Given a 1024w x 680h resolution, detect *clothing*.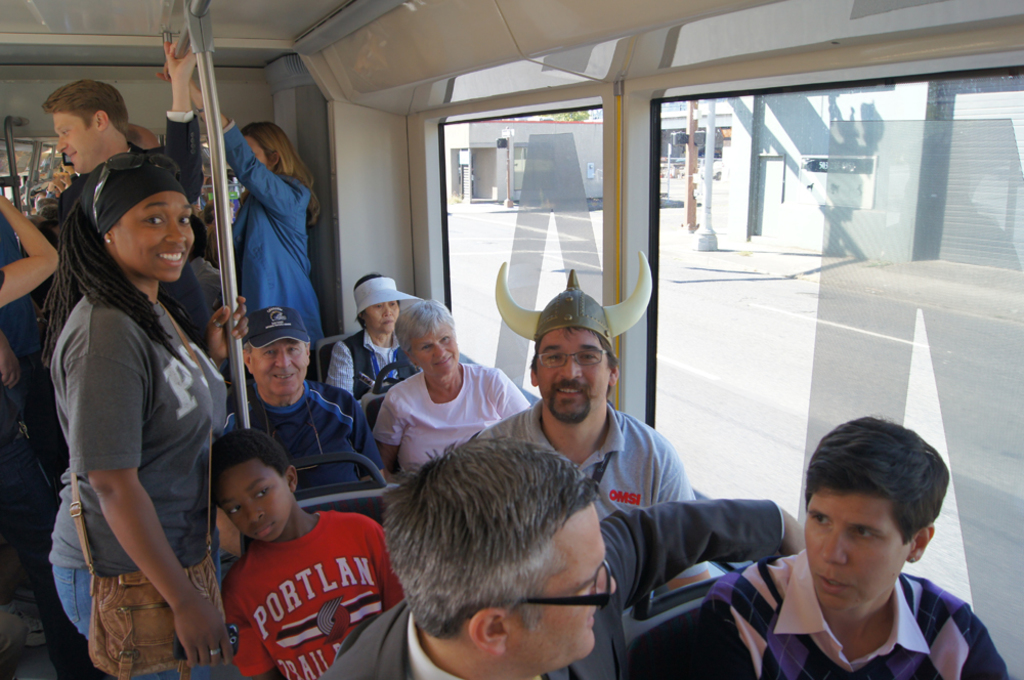
Rect(42, 209, 240, 652).
